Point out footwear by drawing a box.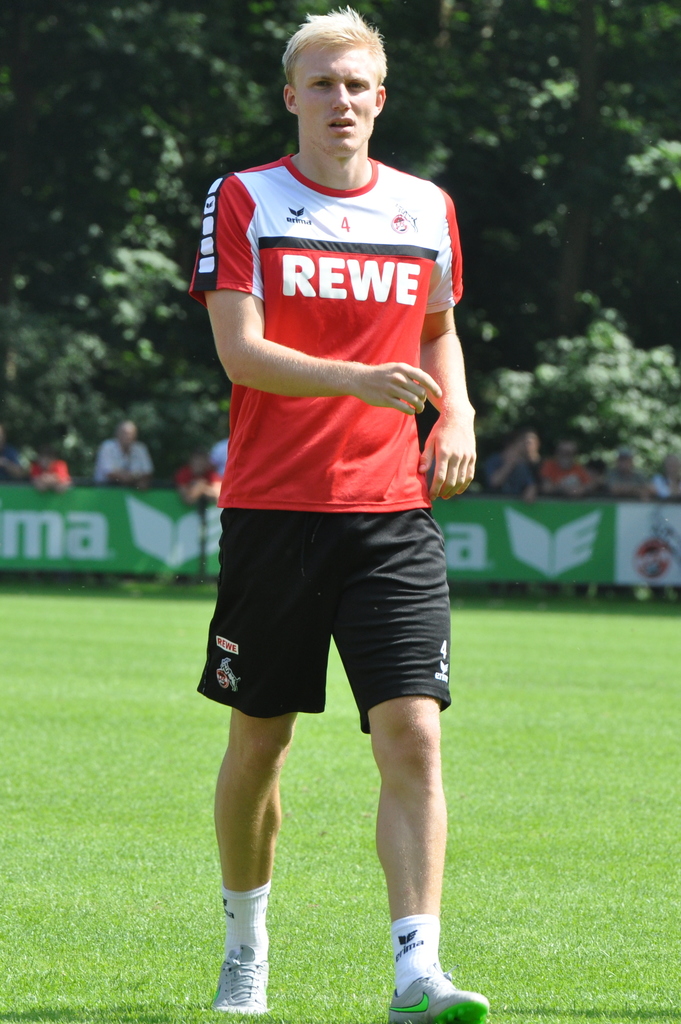
l=393, t=925, r=464, b=1013.
